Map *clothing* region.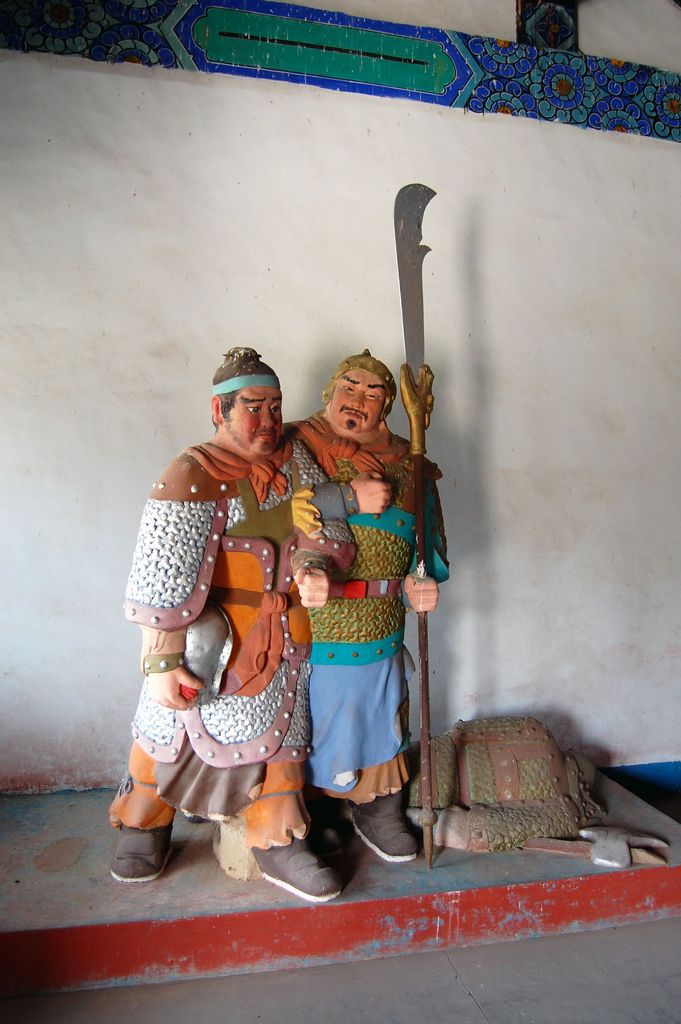
Mapped to x1=293 y1=413 x2=452 y2=810.
